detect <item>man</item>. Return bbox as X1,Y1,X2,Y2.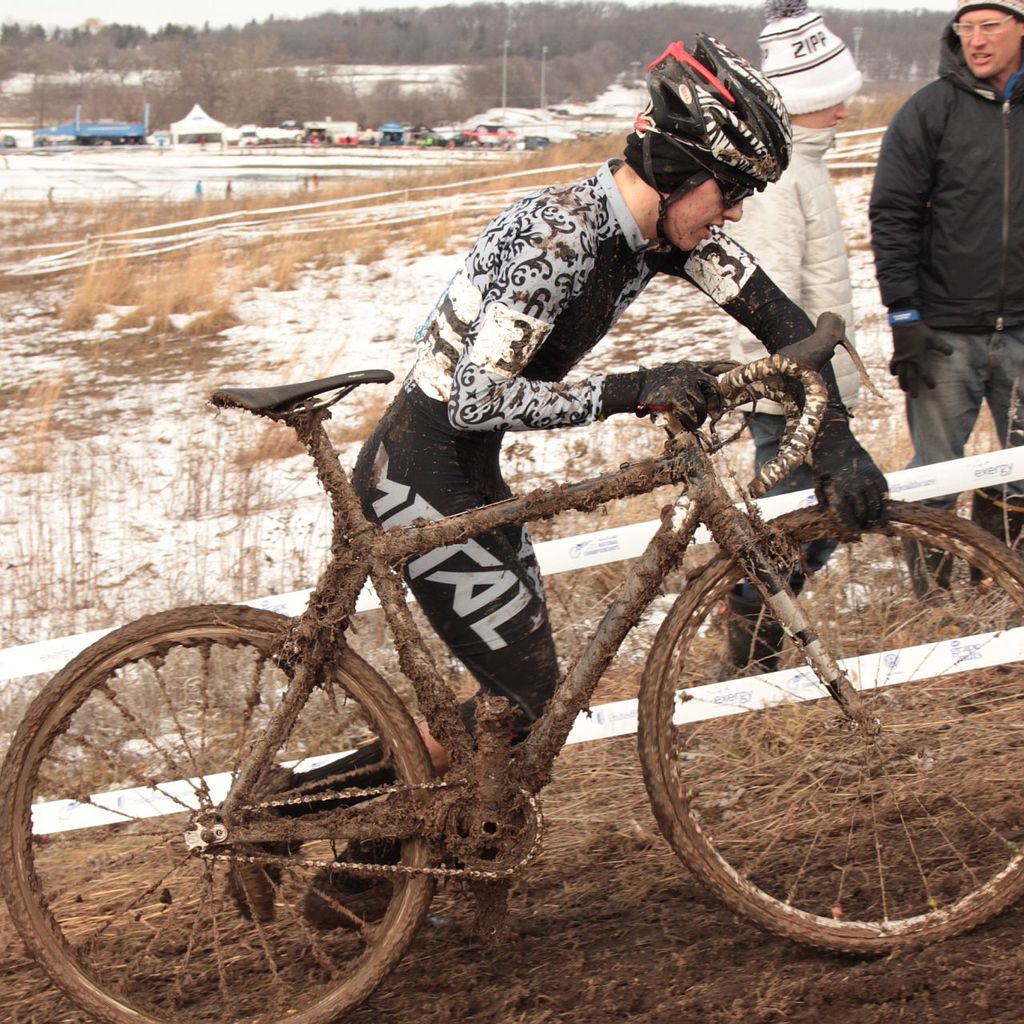
707,0,871,685.
